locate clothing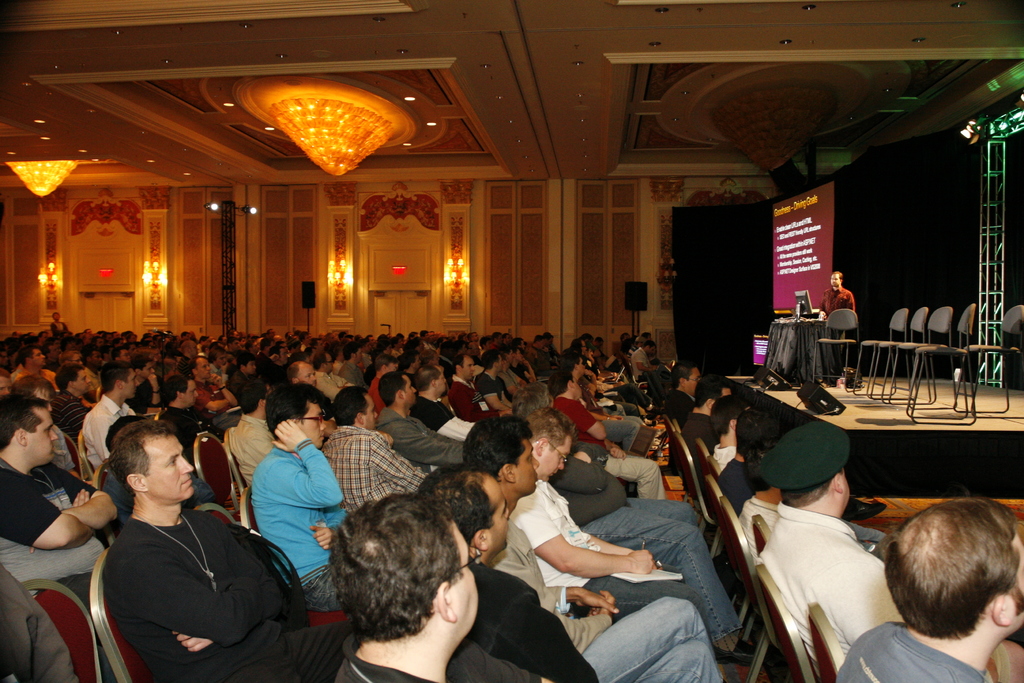
374:404:467:473
